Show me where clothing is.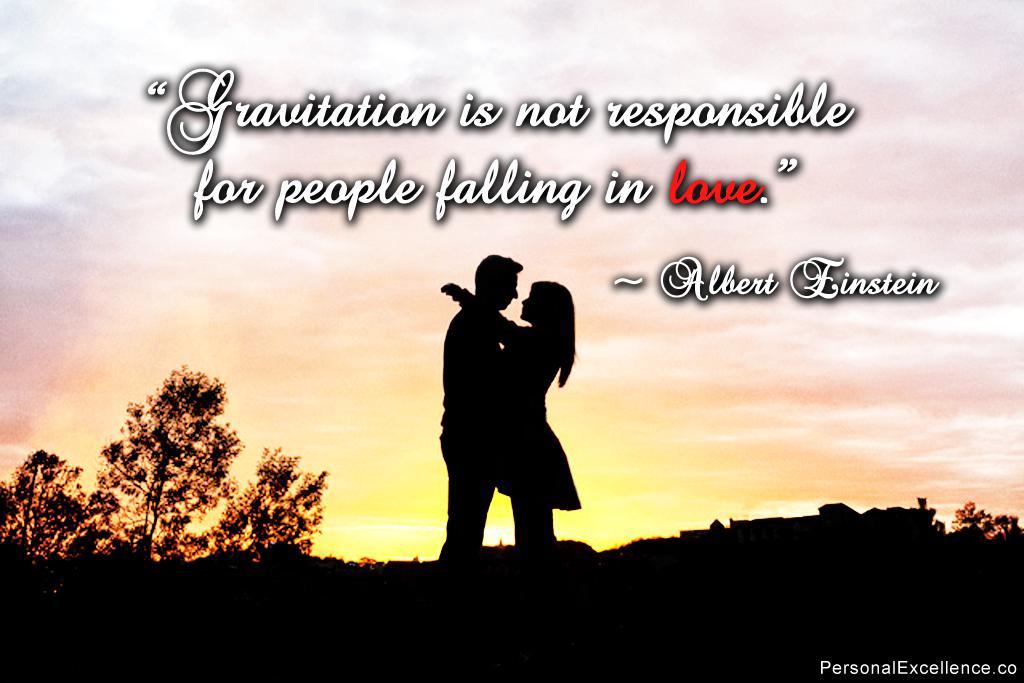
clothing is at box(435, 299, 508, 562).
